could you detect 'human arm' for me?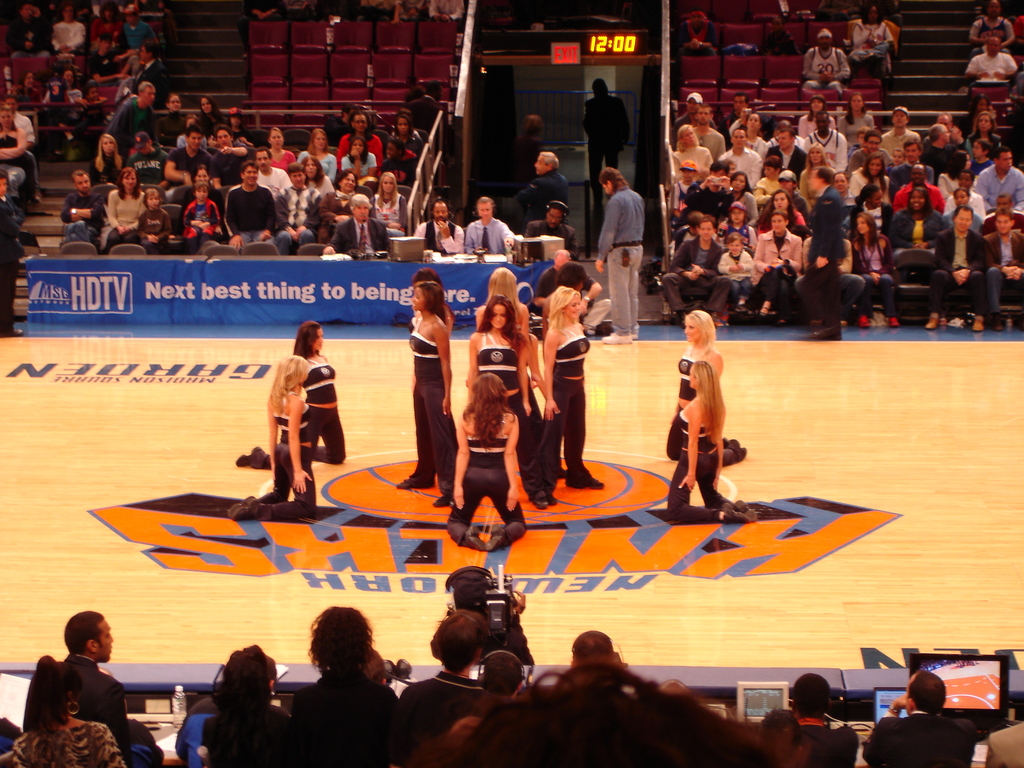
Detection result: {"left": 527, "top": 336, "right": 564, "bottom": 414}.
